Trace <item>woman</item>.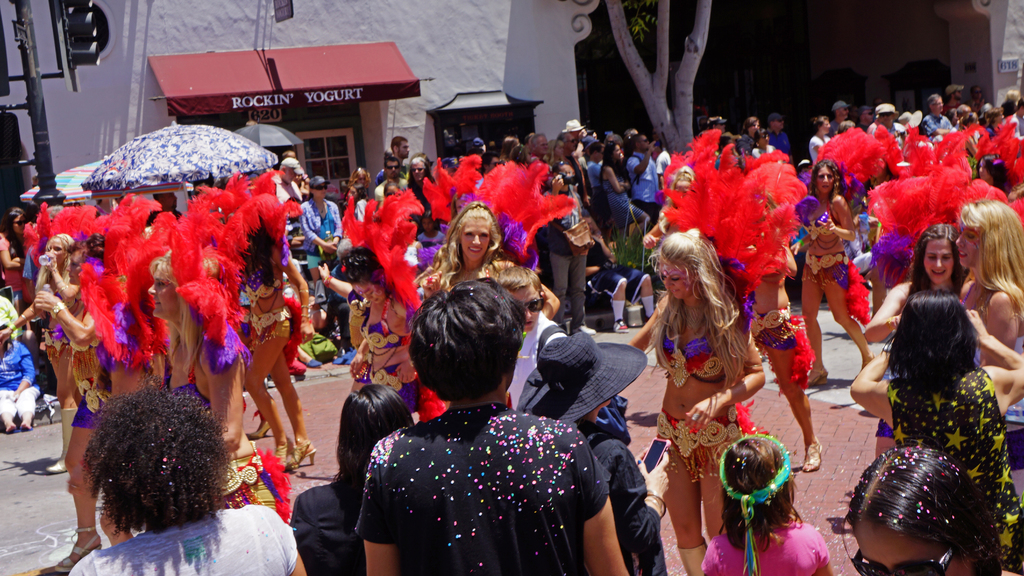
Traced to <bbox>316, 187, 429, 390</bbox>.
